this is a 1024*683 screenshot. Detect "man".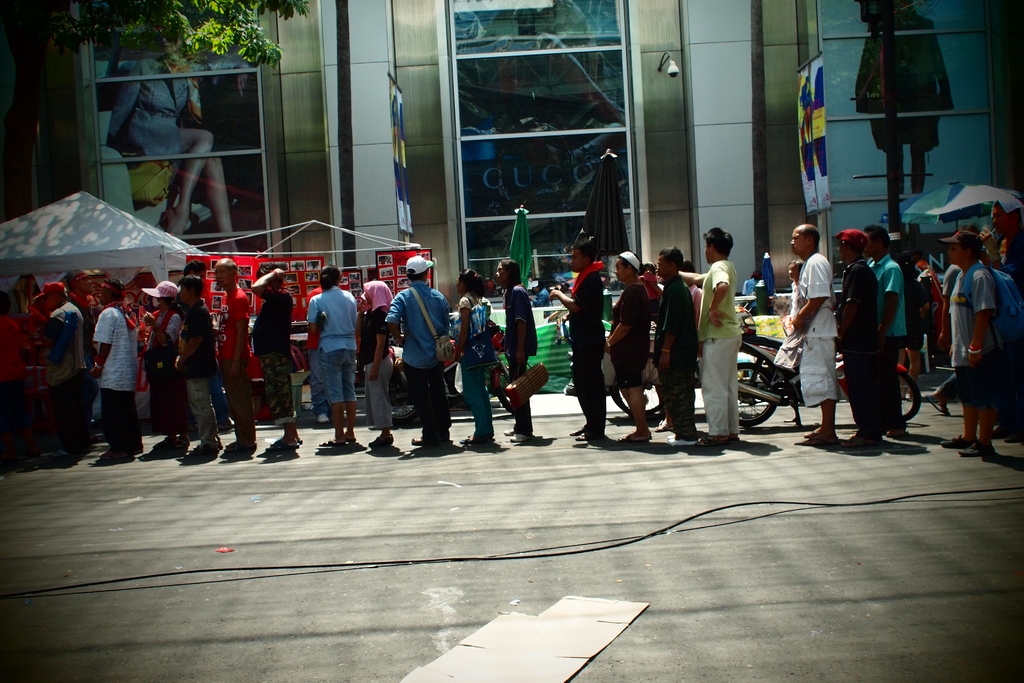
select_region(694, 226, 743, 447).
